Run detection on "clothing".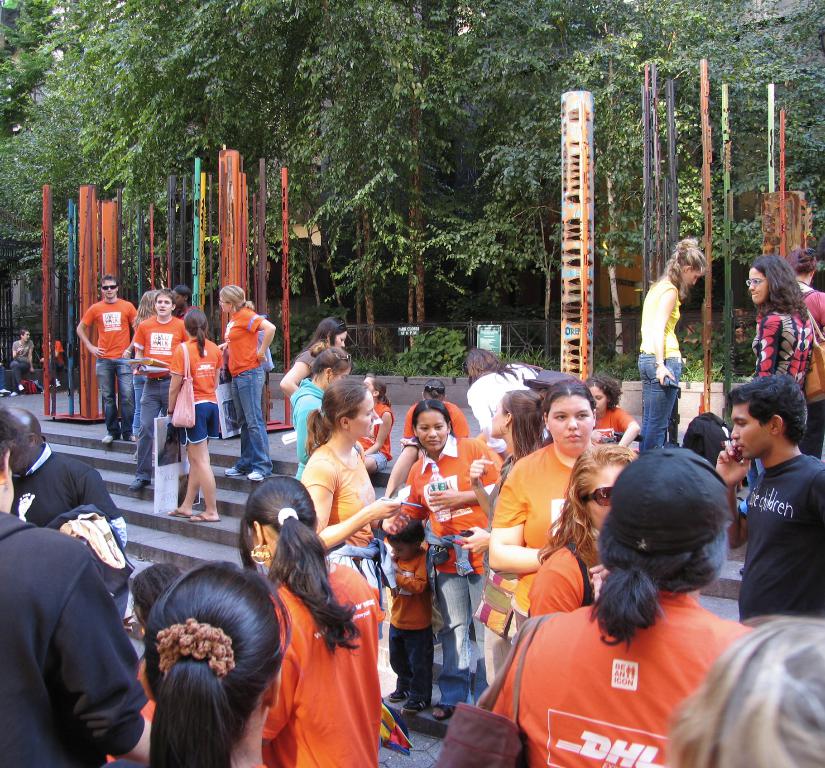
Result: (5,448,141,617).
